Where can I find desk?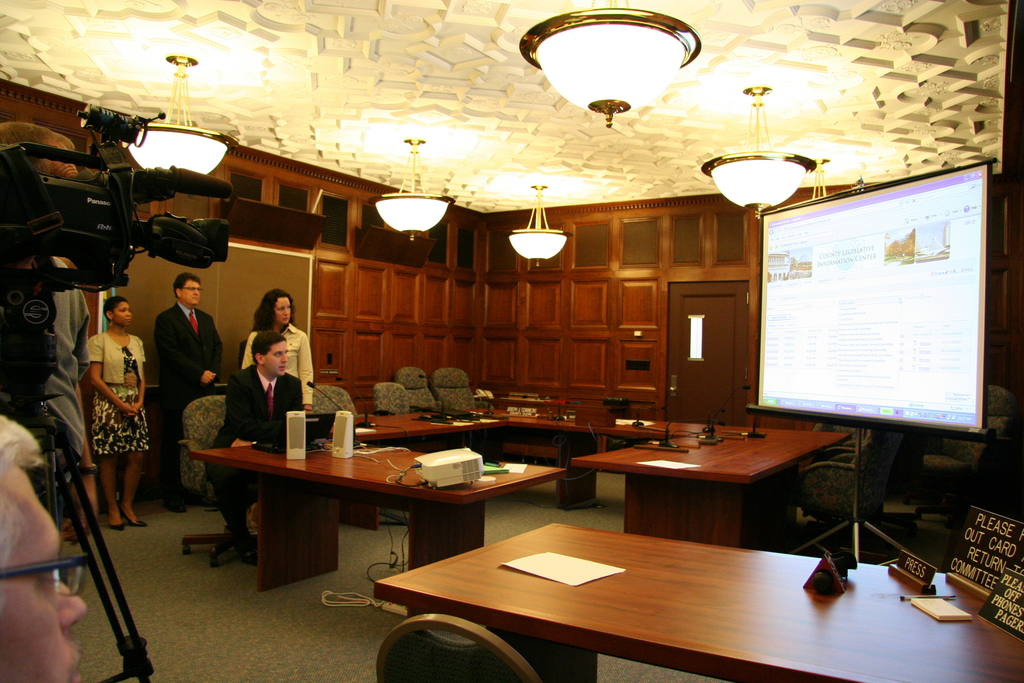
You can find it at box=[188, 418, 572, 605].
